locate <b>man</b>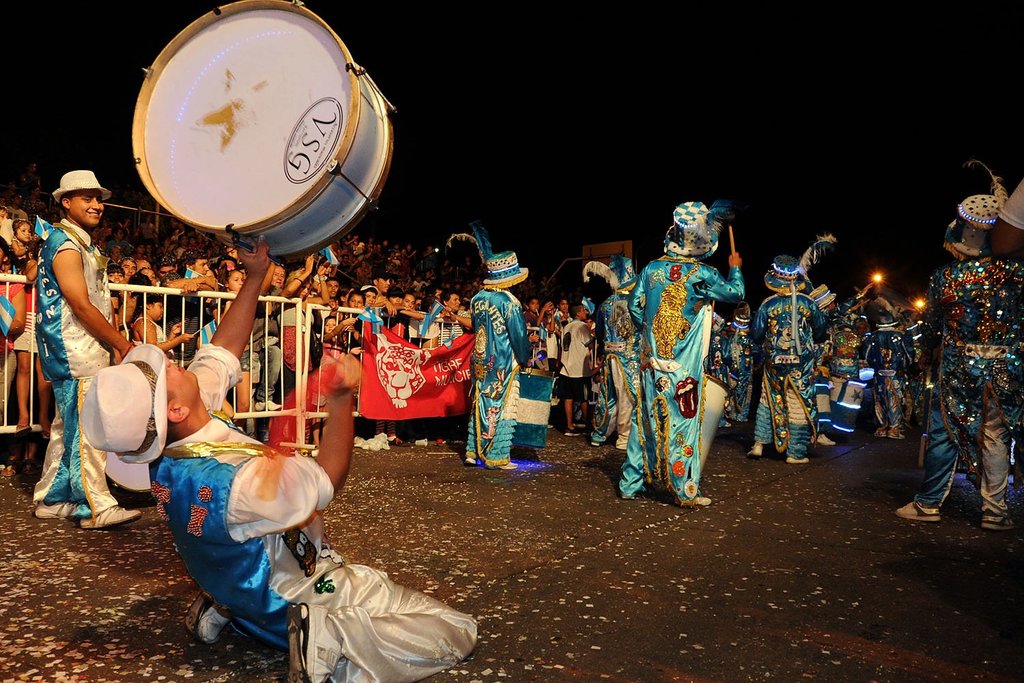
[left=76, top=236, right=483, bottom=682]
